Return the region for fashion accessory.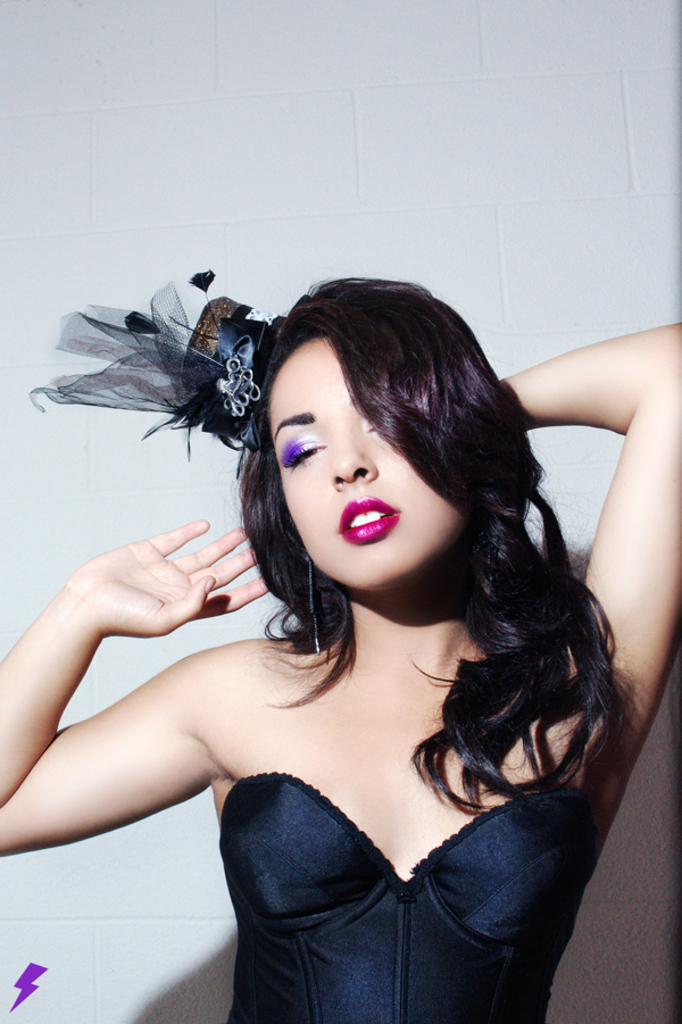
x1=300 y1=549 x2=319 y2=658.
